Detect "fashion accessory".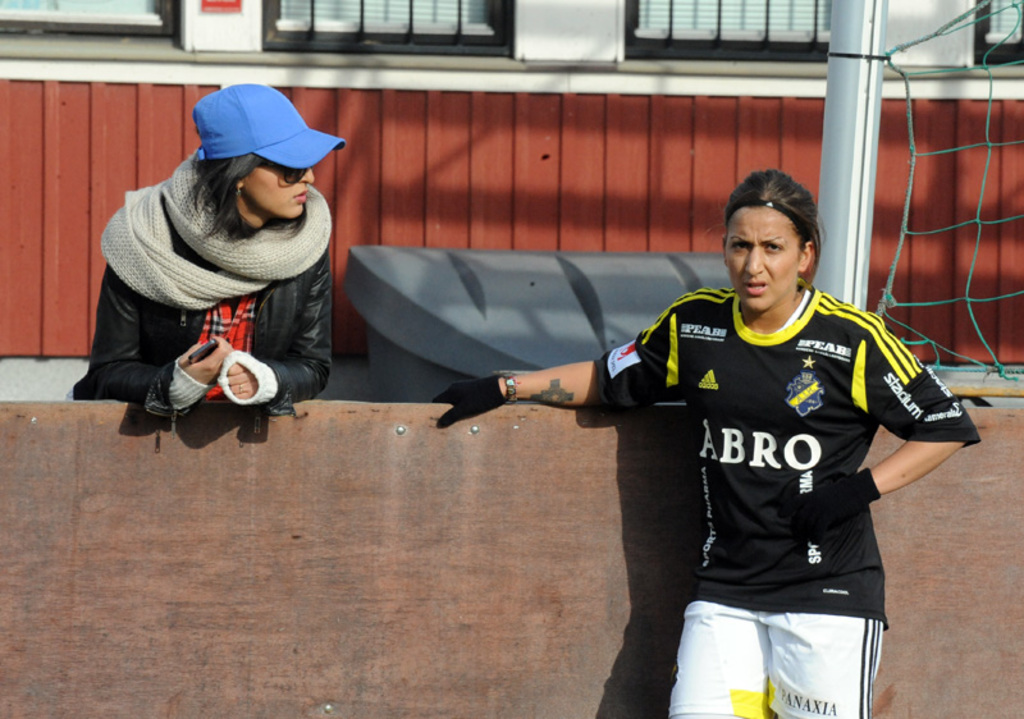
Detected at rect(721, 193, 815, 233).
